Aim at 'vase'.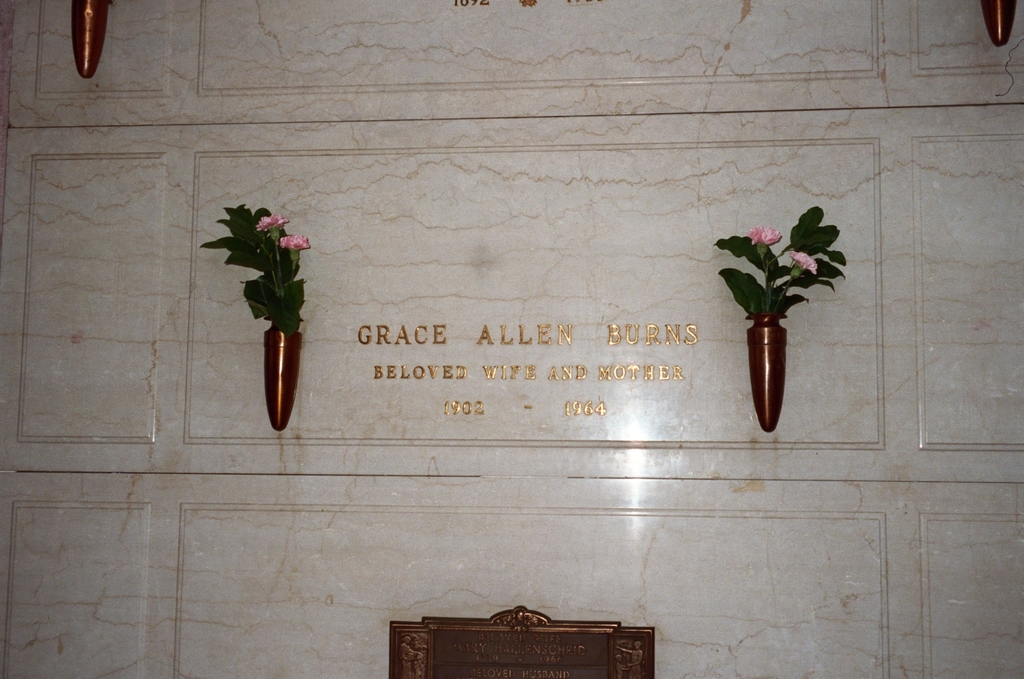
Aimed at crop(261, 312, 305, 431).
